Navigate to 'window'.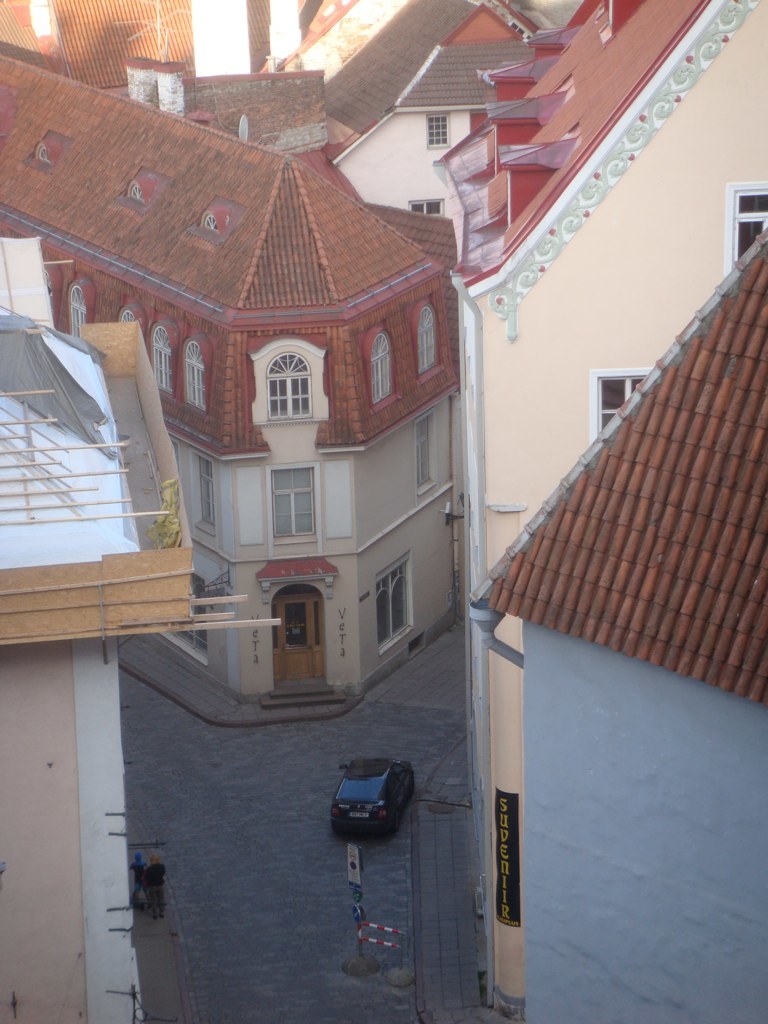
Navigation target: 728/184/767/264.
